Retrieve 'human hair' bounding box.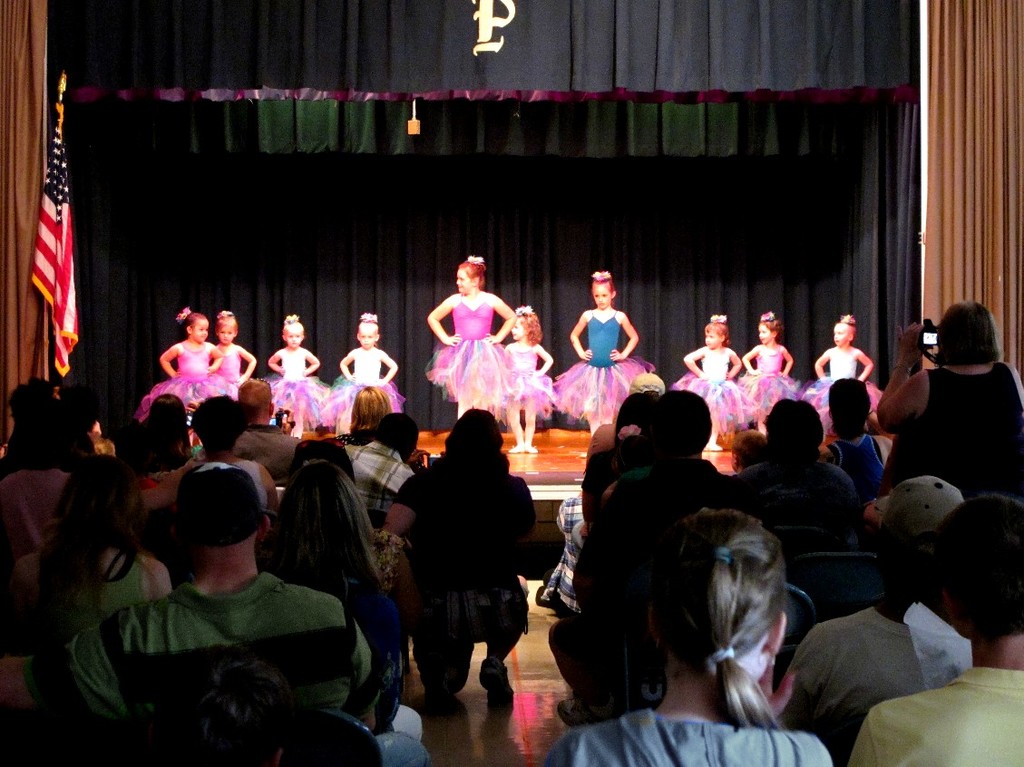
Bounding box: (left=9, top=374, right=63, bottom=420).
